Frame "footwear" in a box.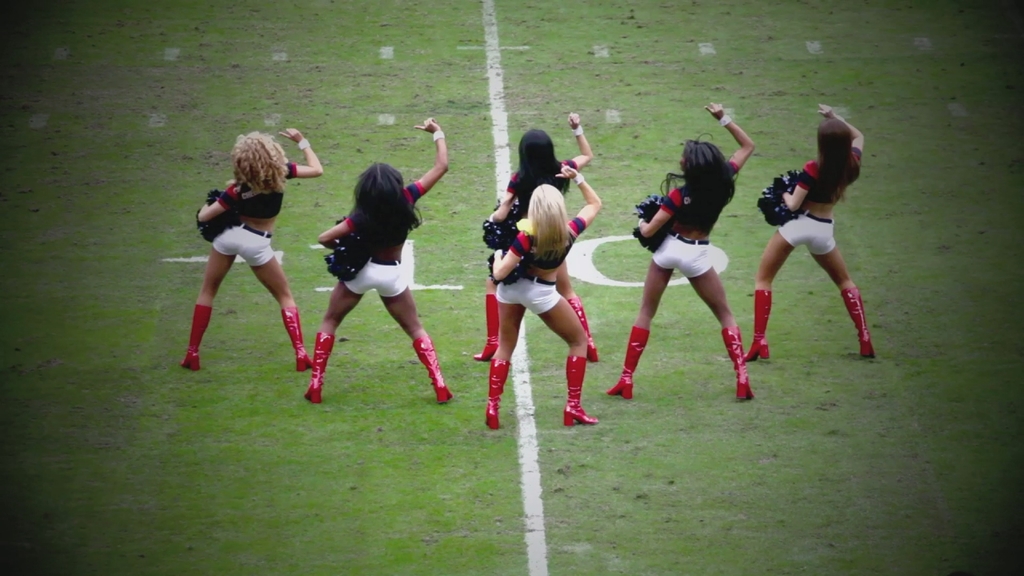
563, 351, 597, 428.
